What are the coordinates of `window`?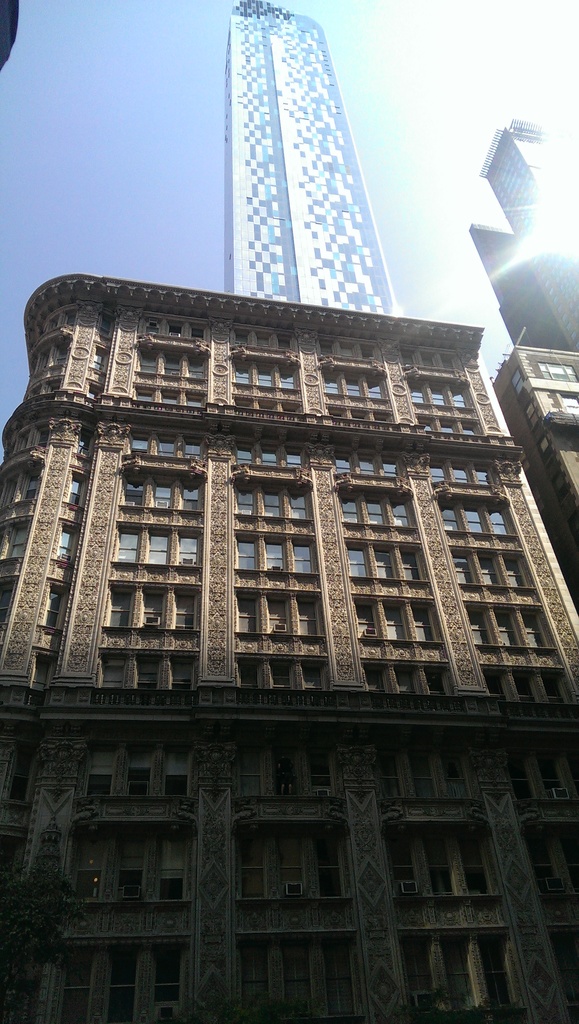
{"left": 51, "top": 945, "right": 194, "bottom": 1023}.
